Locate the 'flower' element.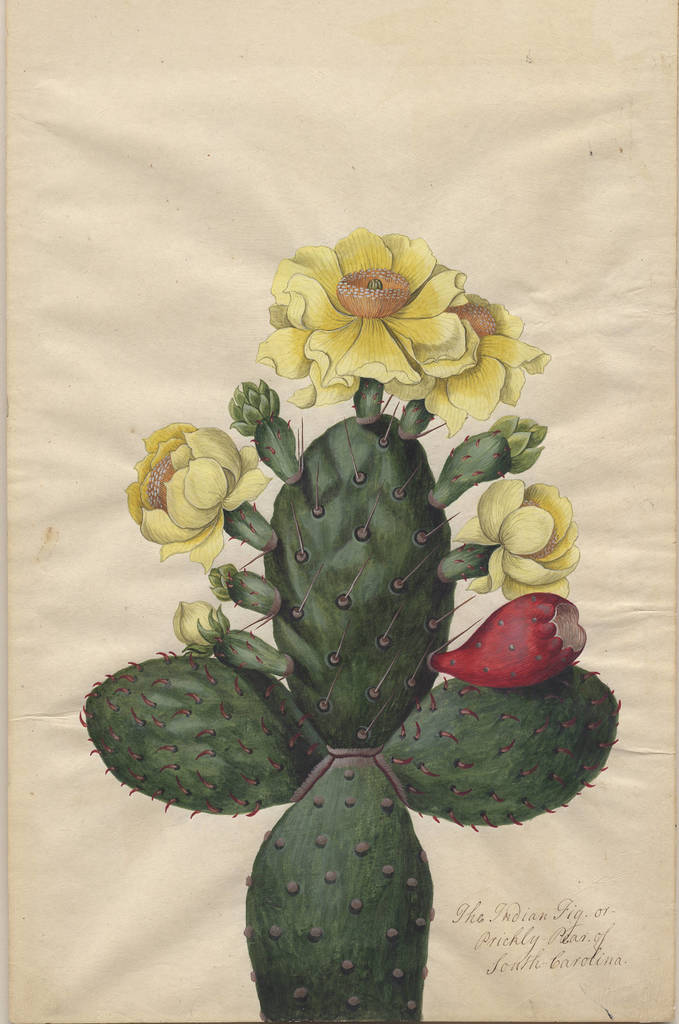
Element bbox: BBox(243, 217, 527, 417).
